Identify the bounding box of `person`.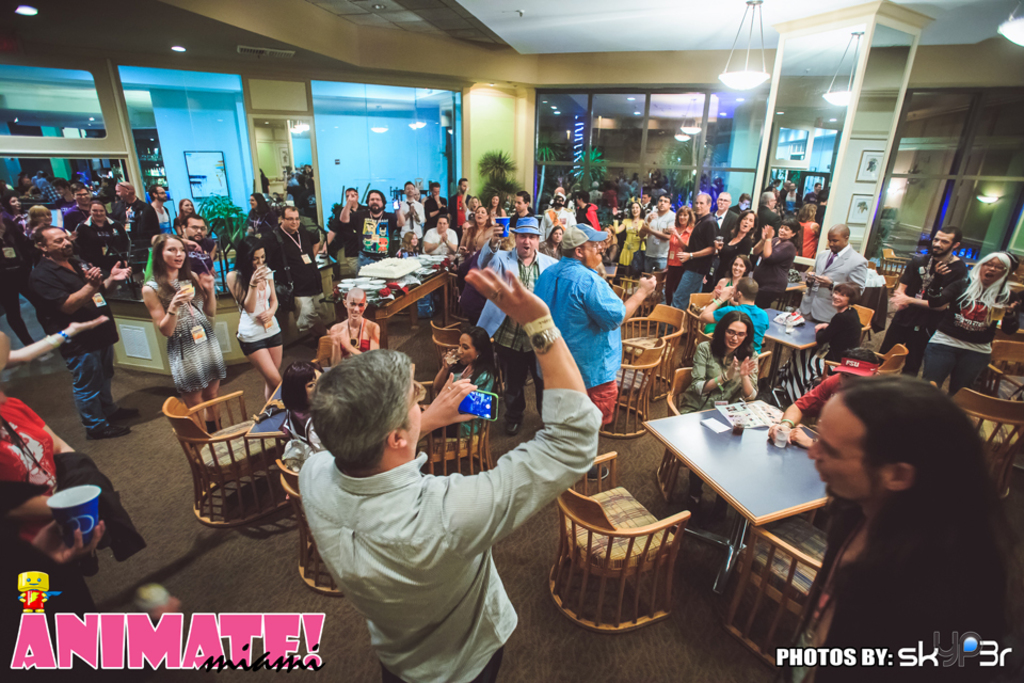
pyautogui.locateOnScreen(466, 195, 482, 211).
